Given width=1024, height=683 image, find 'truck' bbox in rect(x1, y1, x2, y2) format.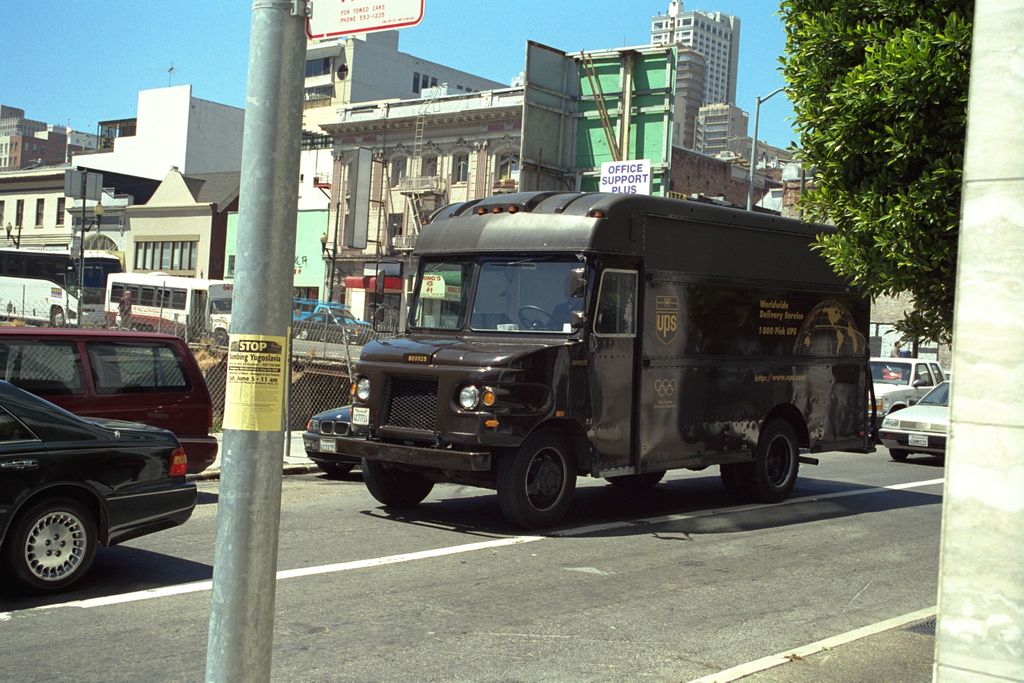
rect(326, 181, 867, 530).
